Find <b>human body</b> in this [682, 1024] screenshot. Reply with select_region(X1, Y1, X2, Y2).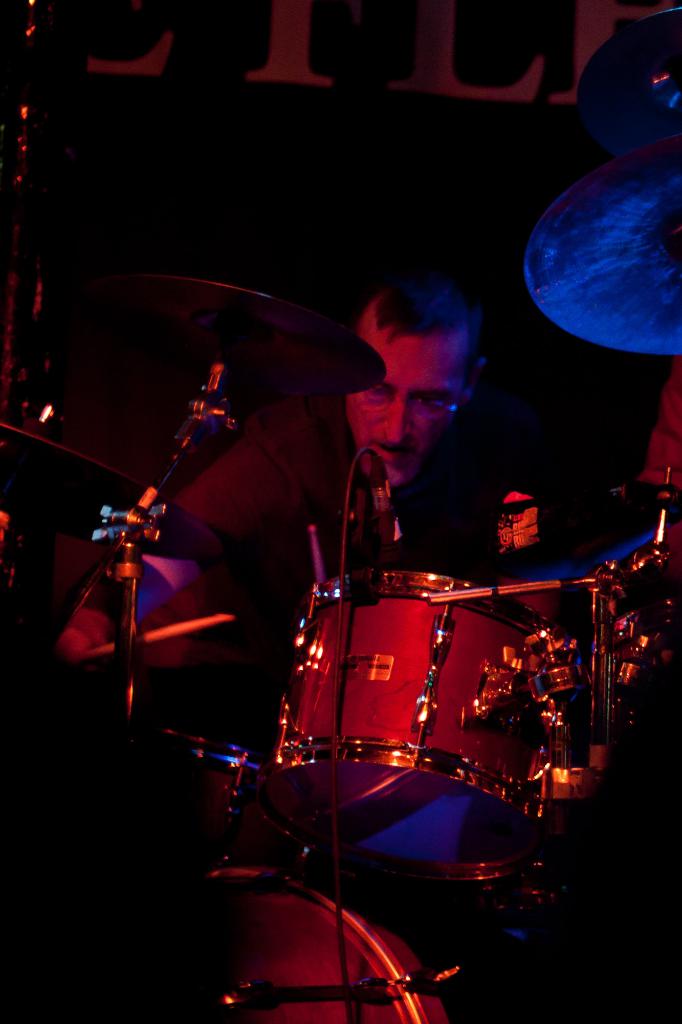
select_region(629, 349, 681, 593).
